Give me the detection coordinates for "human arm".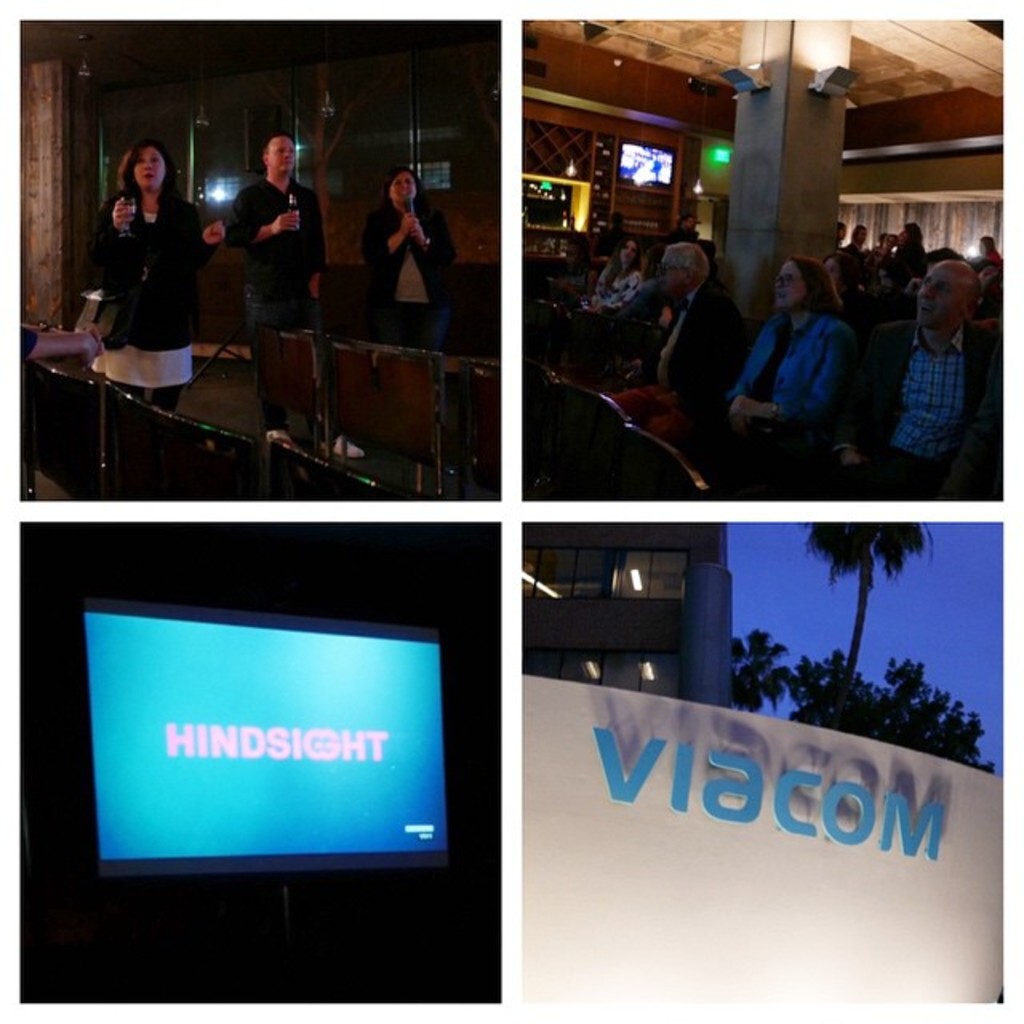
rect(75, 195, 136, 277).
